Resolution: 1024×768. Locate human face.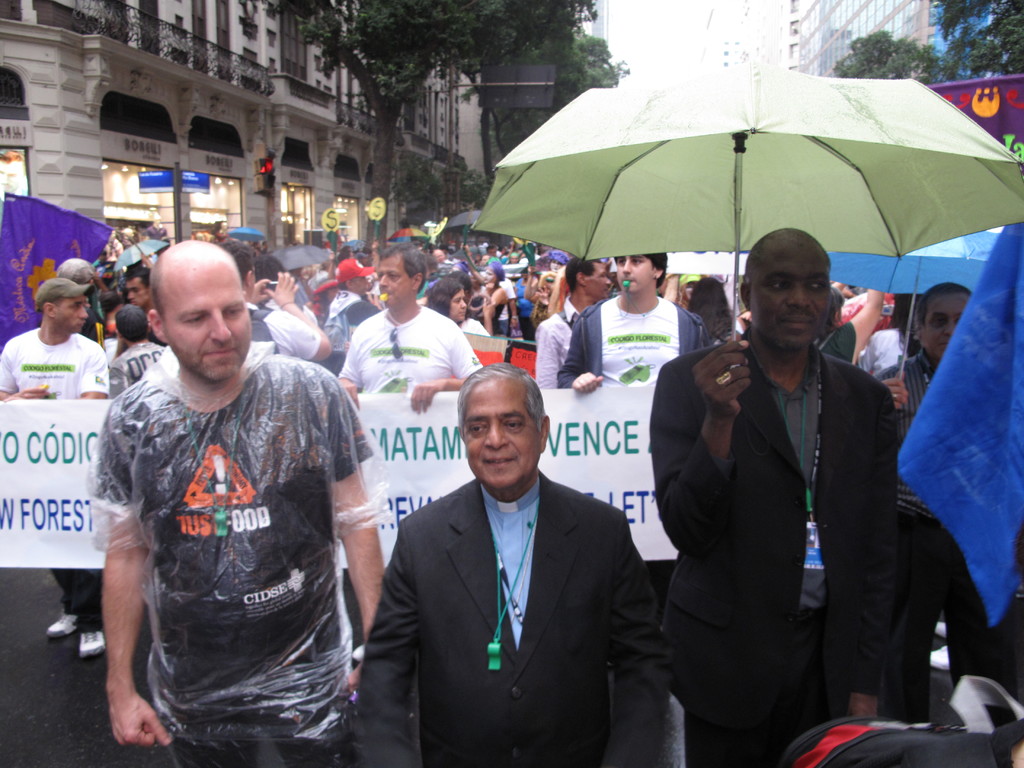
<box>452,296,467,323</box>.
